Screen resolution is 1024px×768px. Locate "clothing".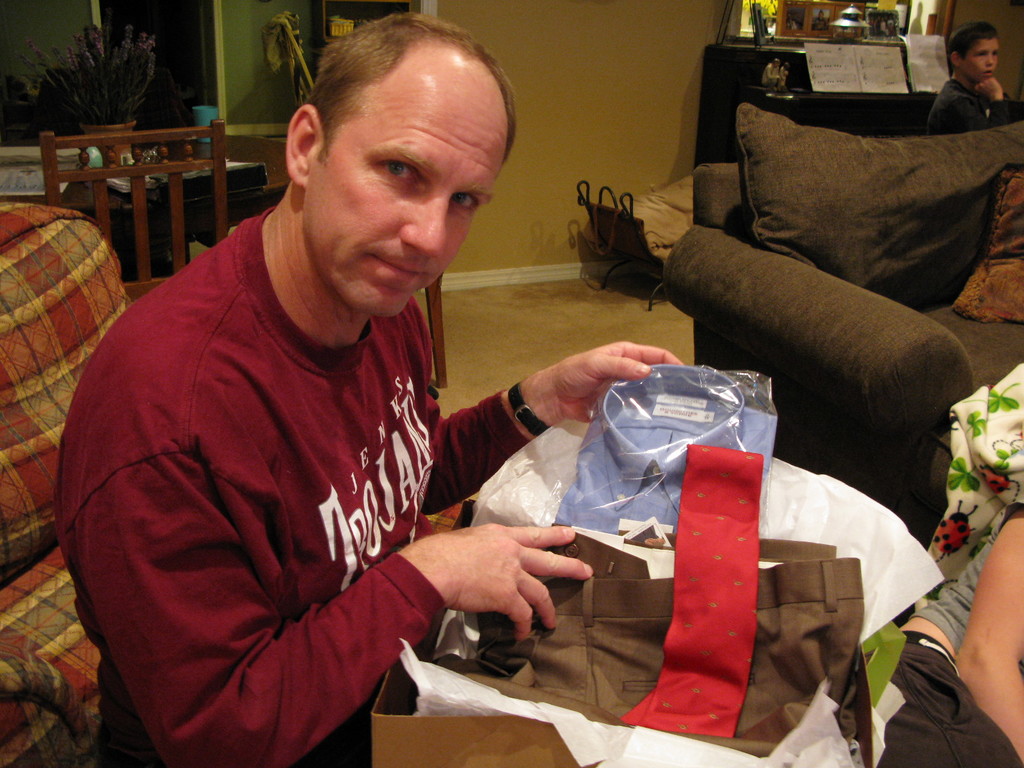
63,161,525,756.
